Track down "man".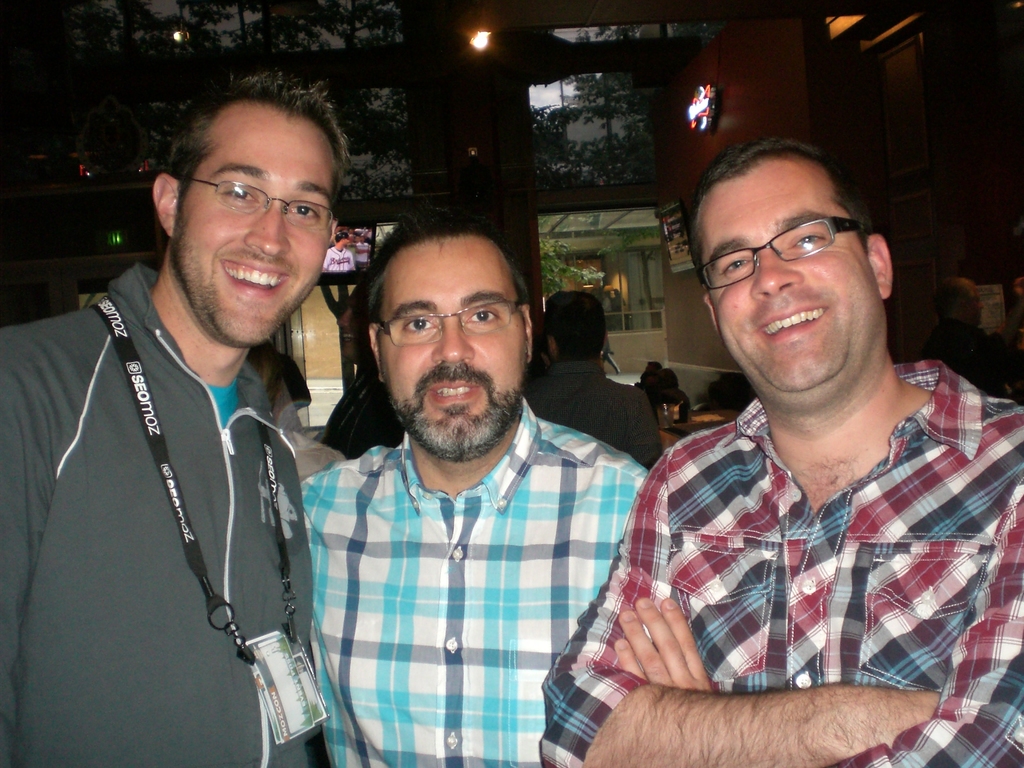
Tracked to [x1=322, y1=229, x2=355, y2=270].
